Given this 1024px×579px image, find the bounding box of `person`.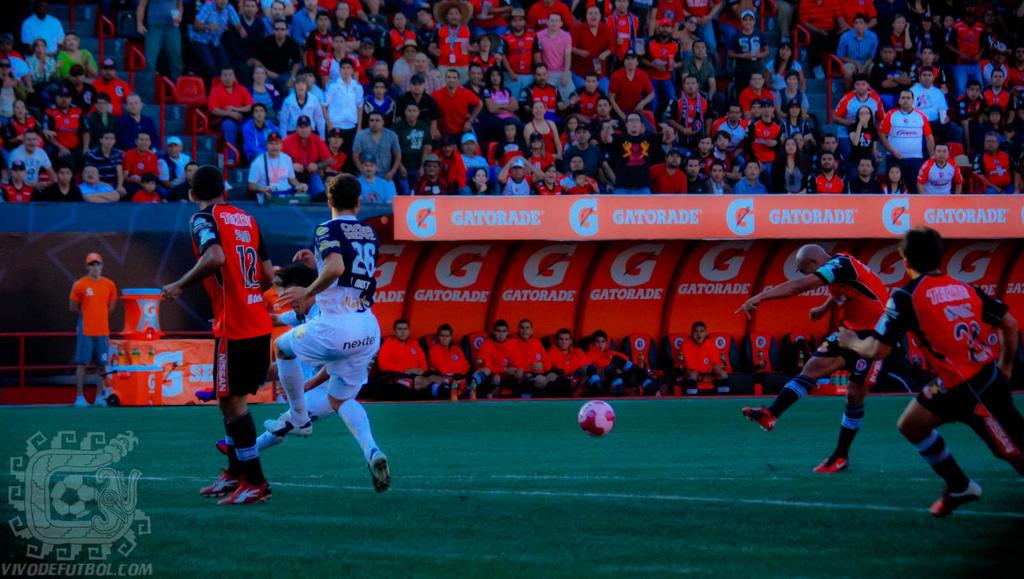
<region>5, 1, 207, 192</region>.
